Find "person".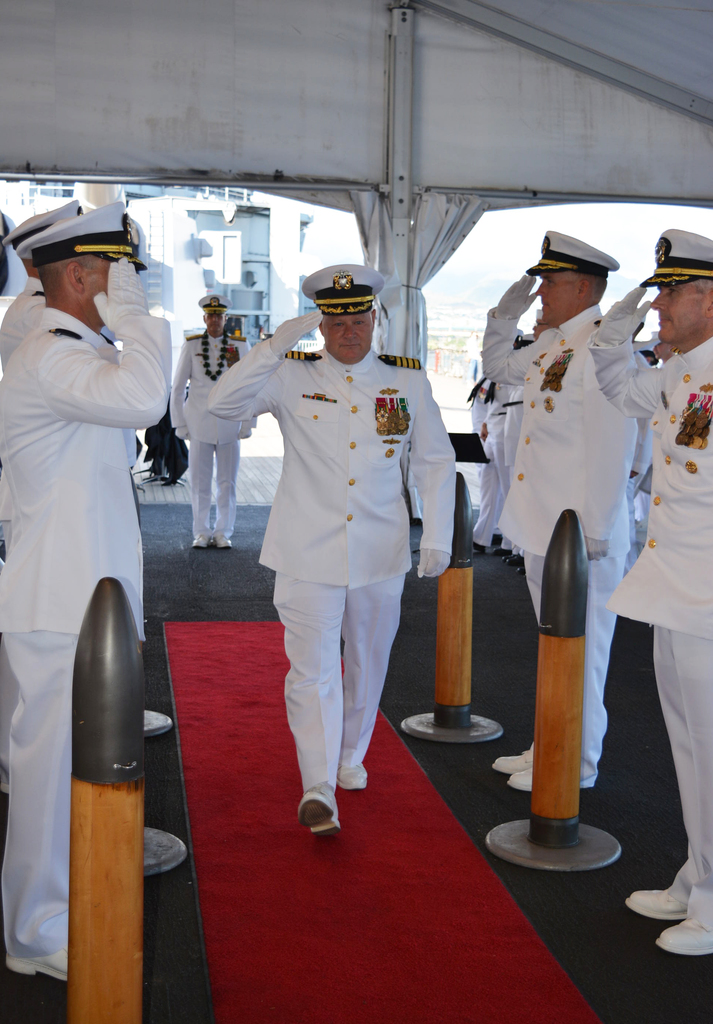
208 266 456 836.
